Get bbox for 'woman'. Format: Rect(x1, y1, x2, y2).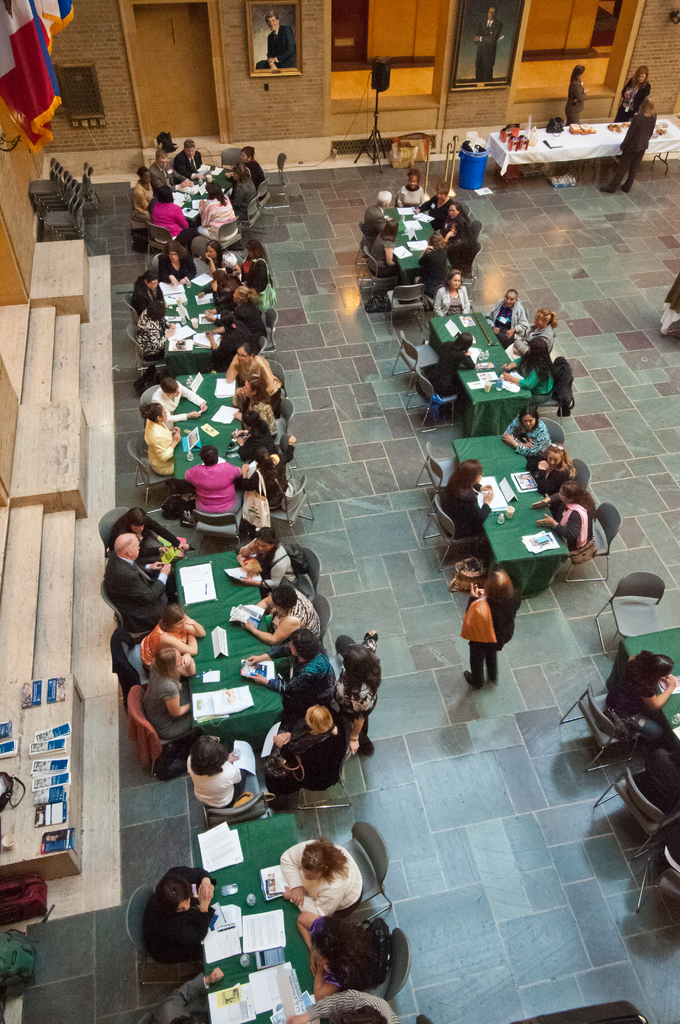
Rect(425, 335, 476, 392).
